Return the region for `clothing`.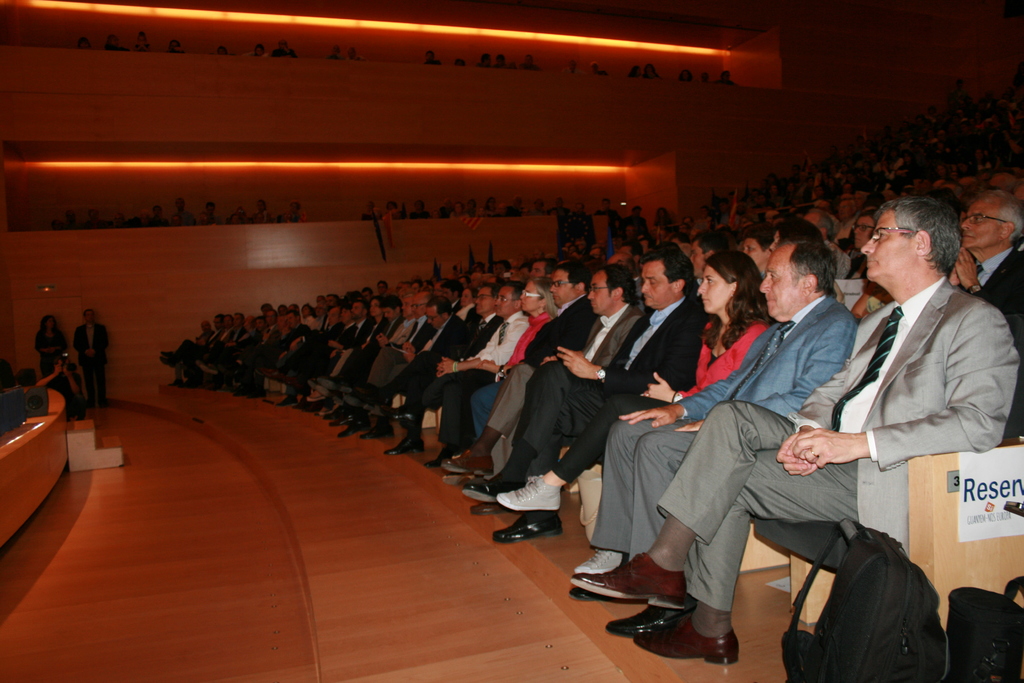
<box>73,325,114,402</box>.
